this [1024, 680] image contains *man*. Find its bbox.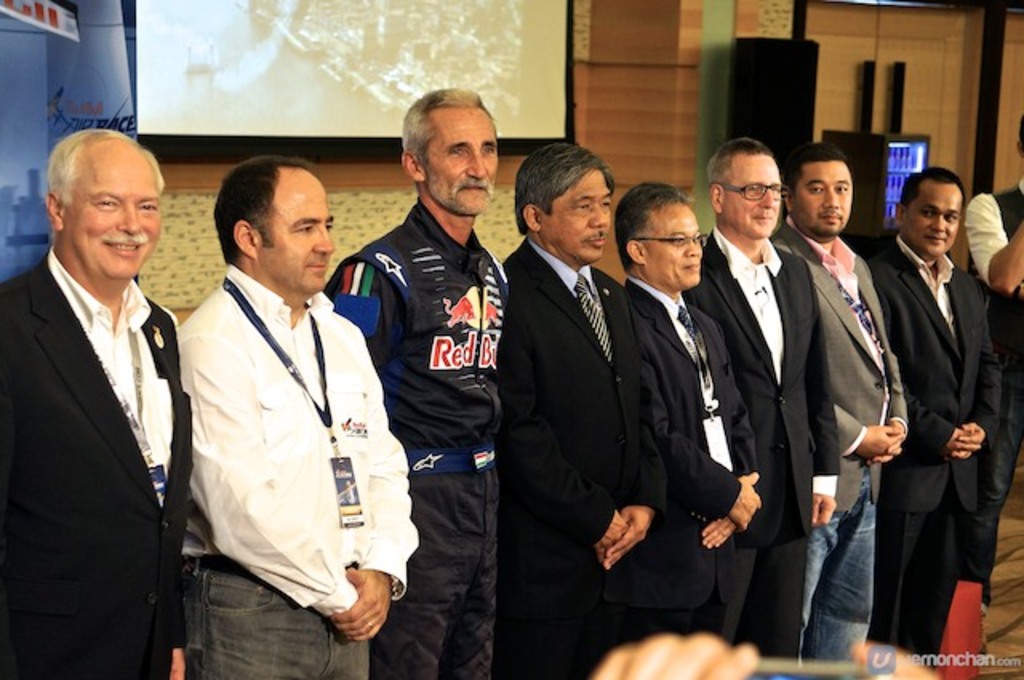
0,122,187,678.
